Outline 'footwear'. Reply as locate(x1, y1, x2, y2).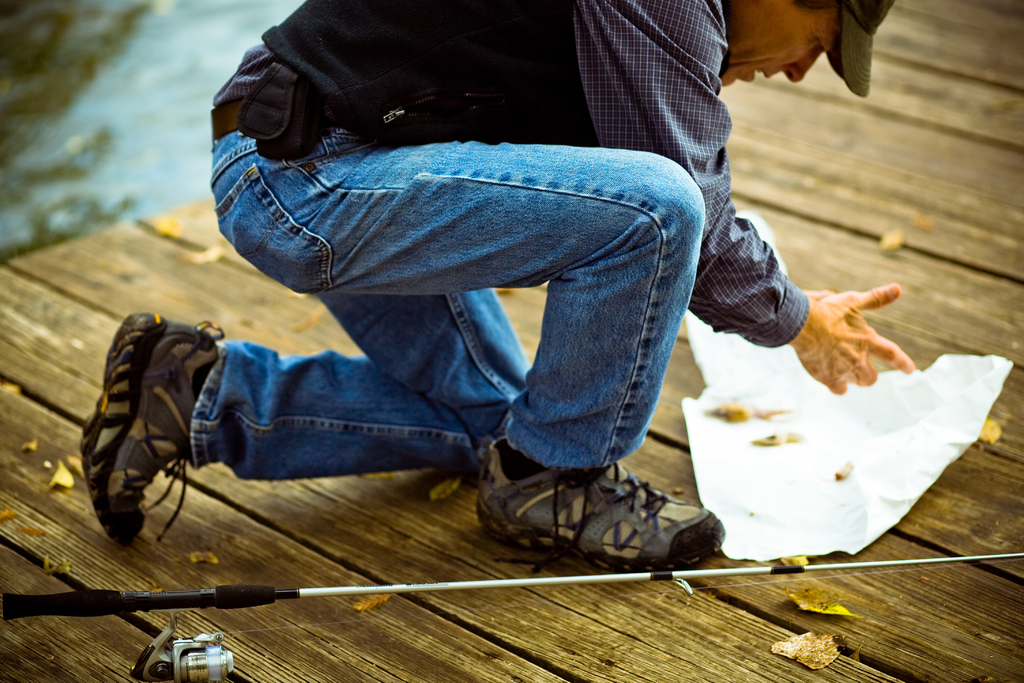
locate(466, 461, 728, 563).
